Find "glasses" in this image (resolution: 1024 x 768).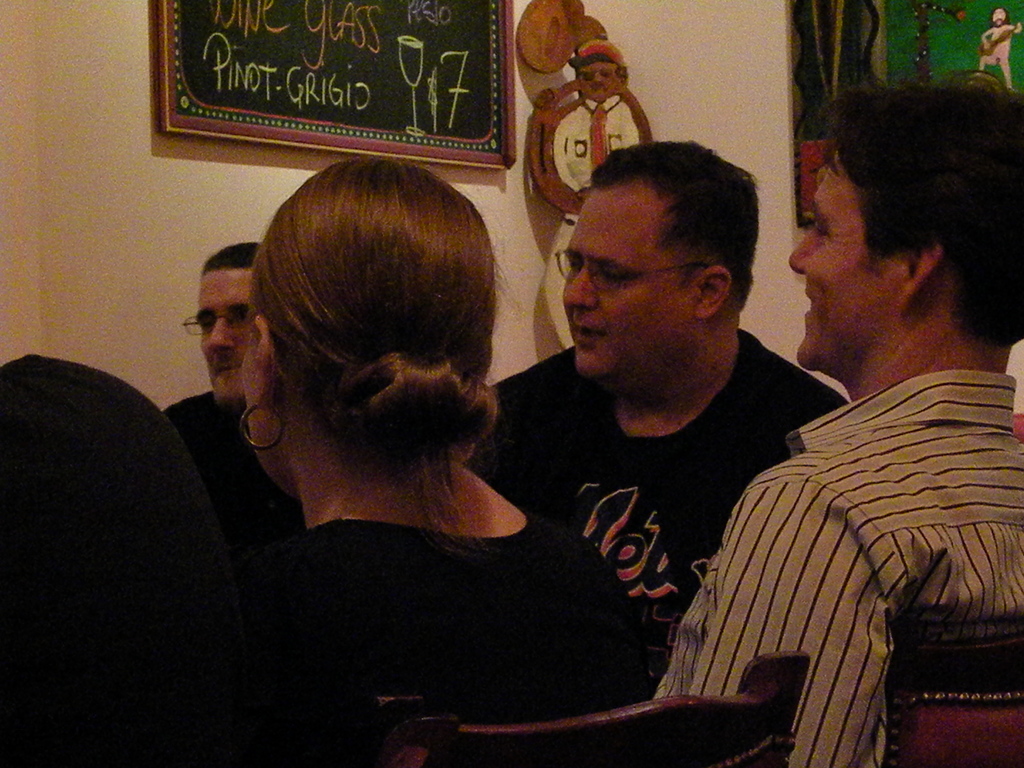
l=182, t=309, r=253, b=336.
